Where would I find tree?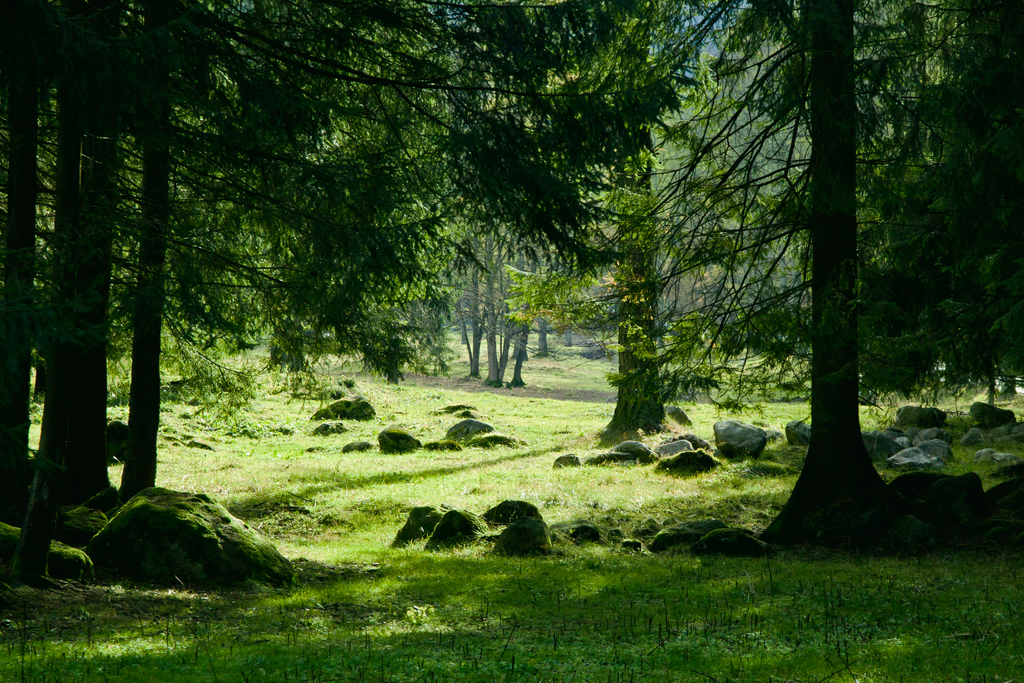
At 28:1:657:514.
